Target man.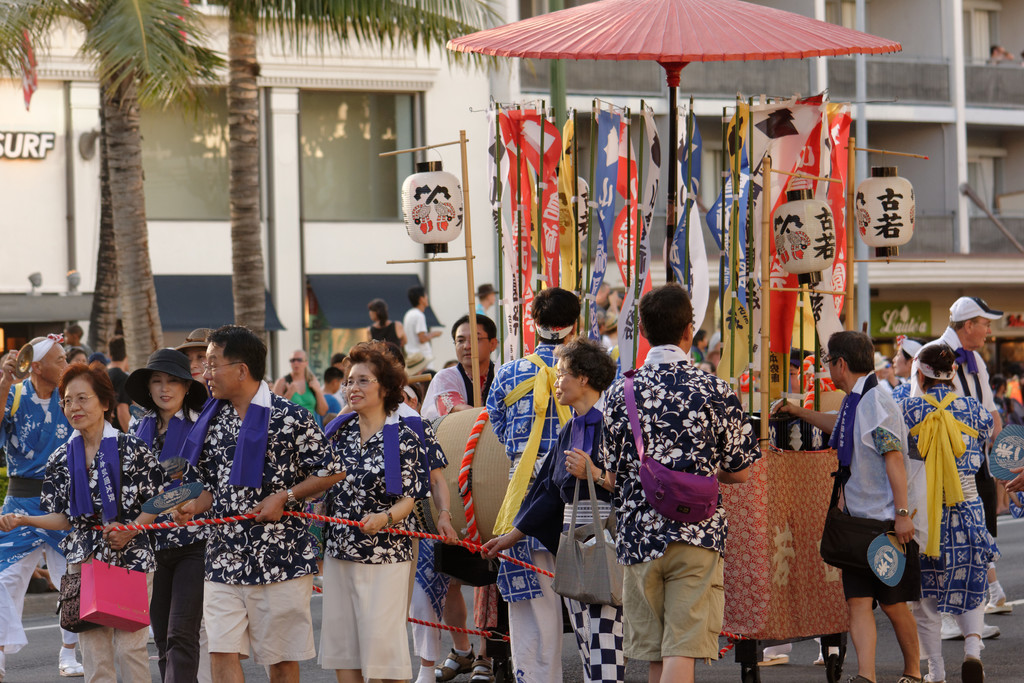
Target region: left=164, top=322, right=341, bottom=682.
